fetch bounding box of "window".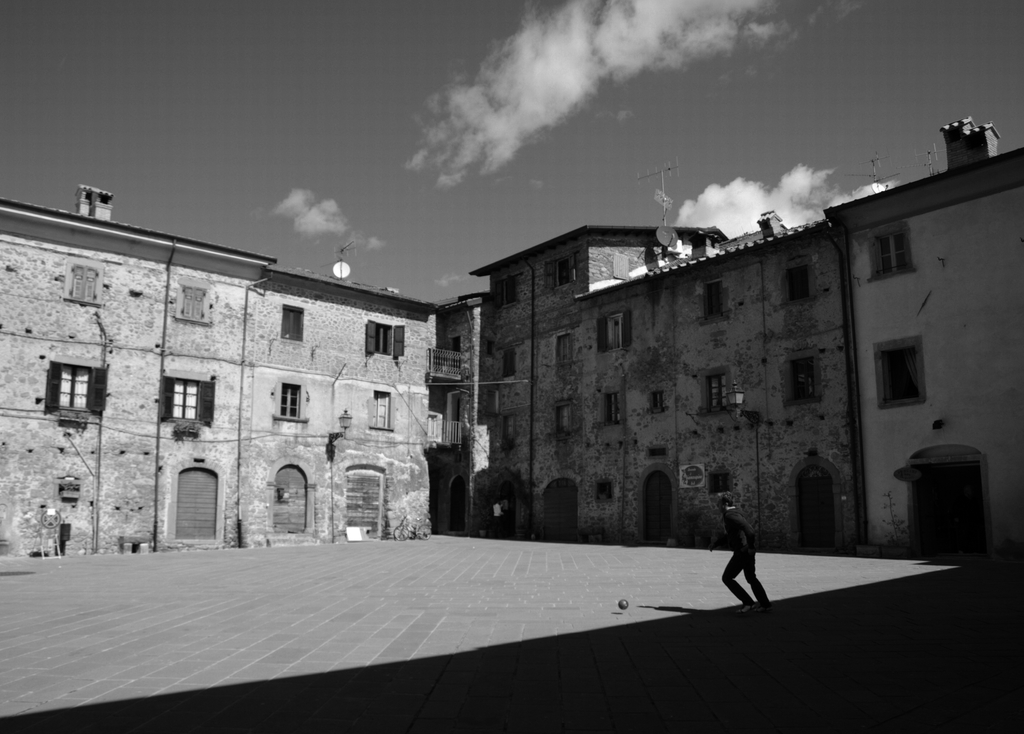
Bbox: (x1=863, y1=328, x2=936, y2=418).
